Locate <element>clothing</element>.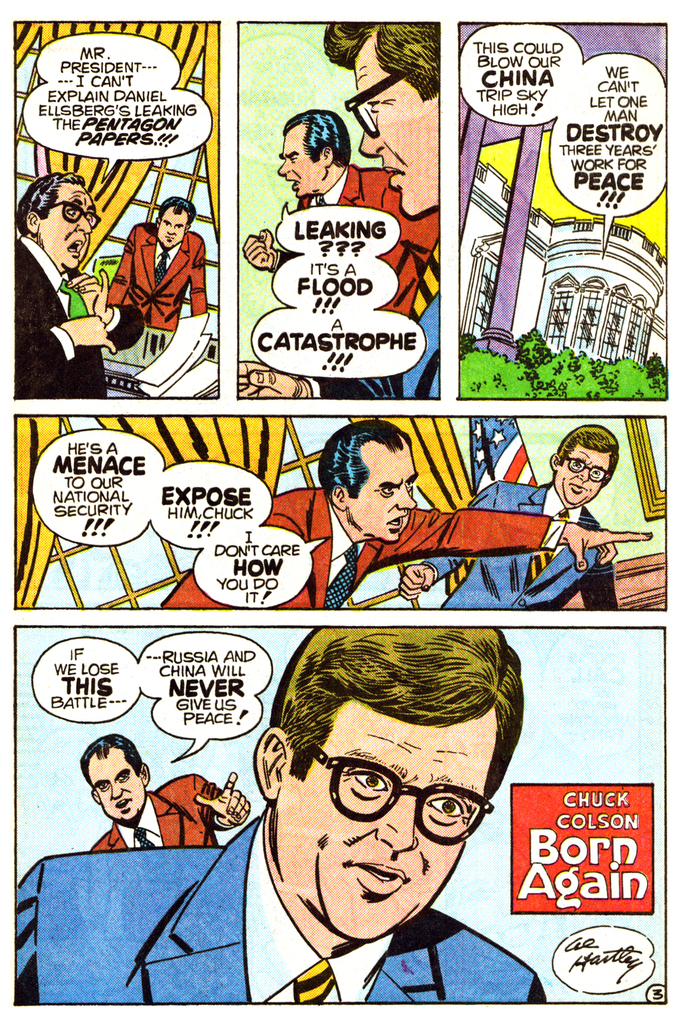
Bounding box: box(98, 204, 218, 342).
